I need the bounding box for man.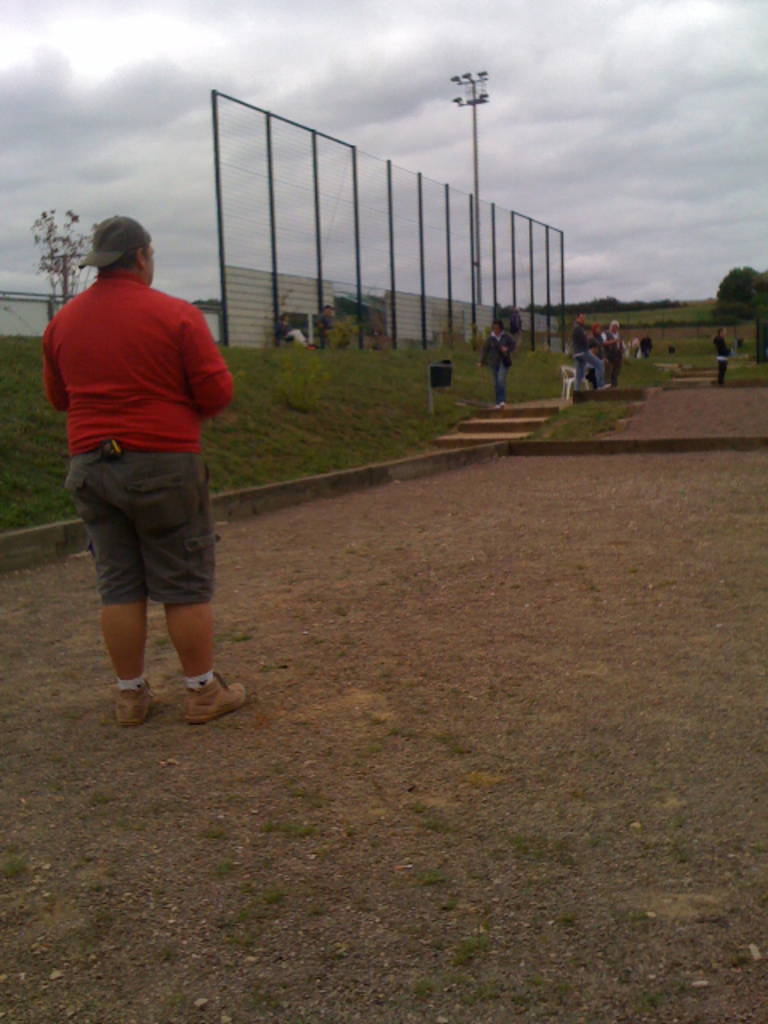
Here it is: 570/310/613/390.
